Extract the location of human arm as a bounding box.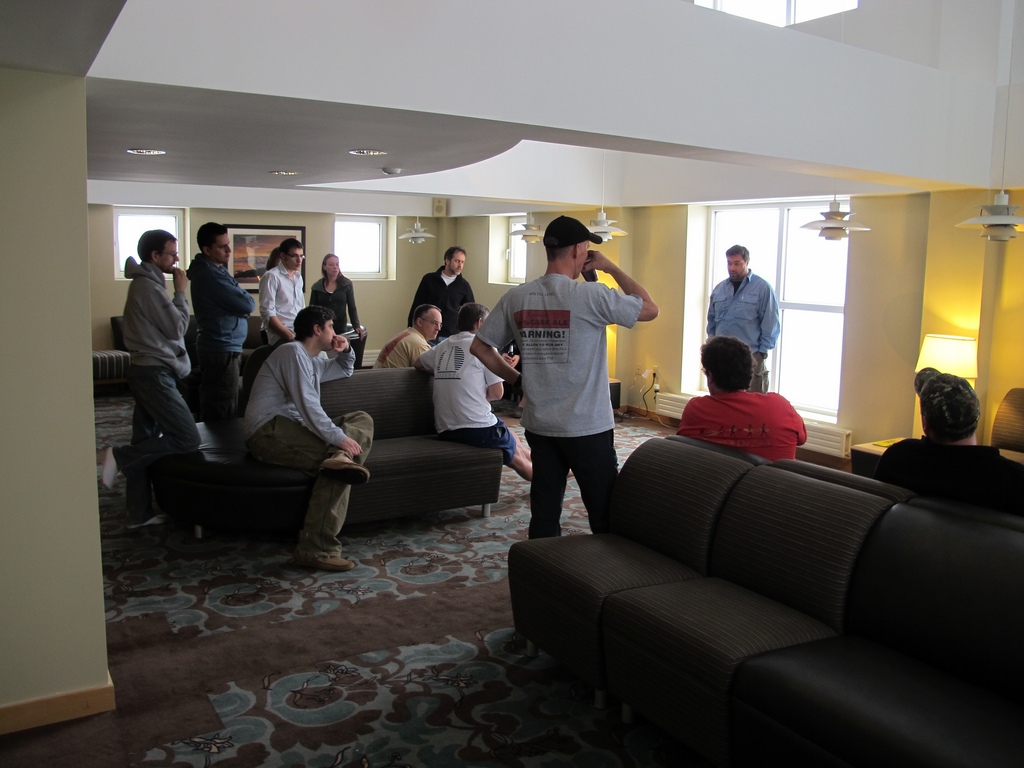
<bbox>121, 265, 193, 344</bbox>.
